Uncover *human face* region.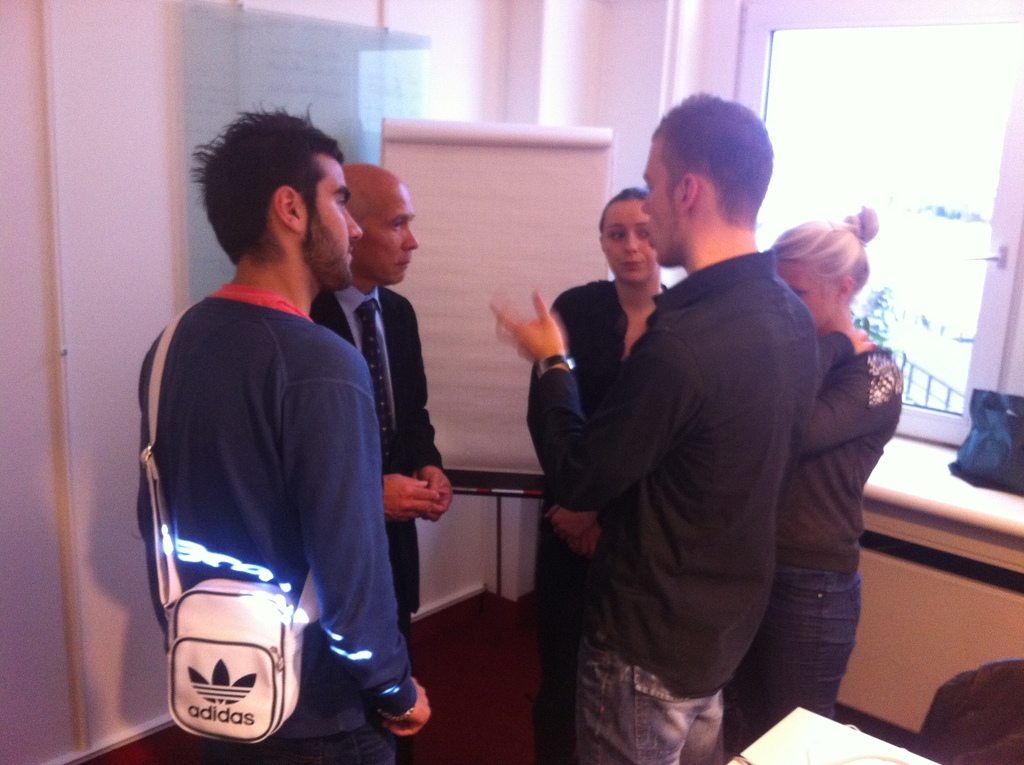
Uncovered: region(602, 197, 660, 289).
